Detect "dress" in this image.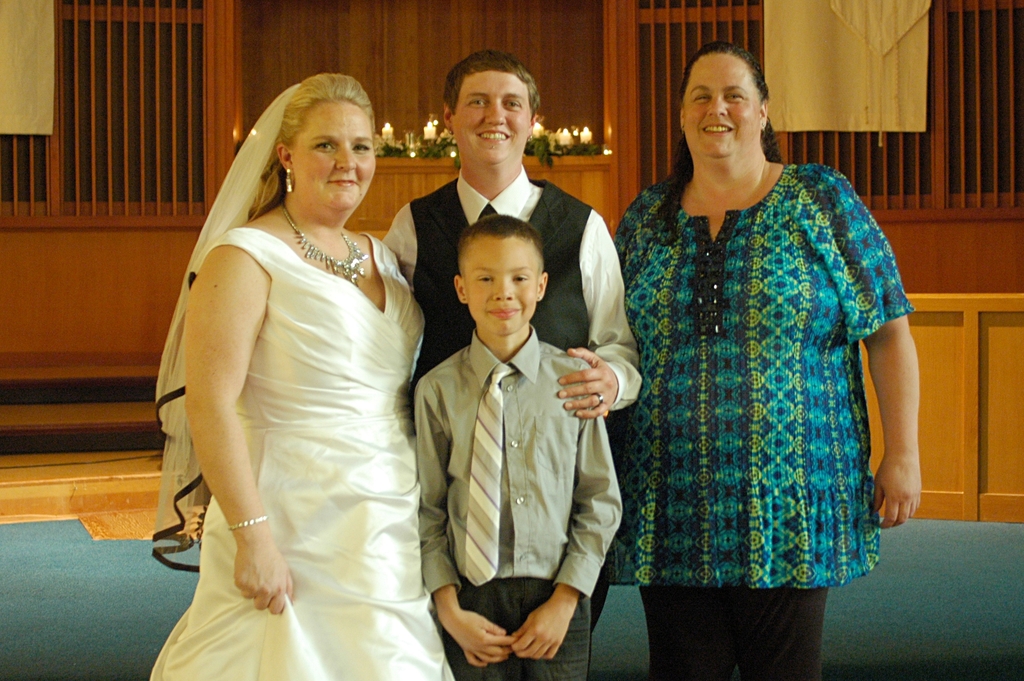
Detection: (152, 136, 438, 680).
